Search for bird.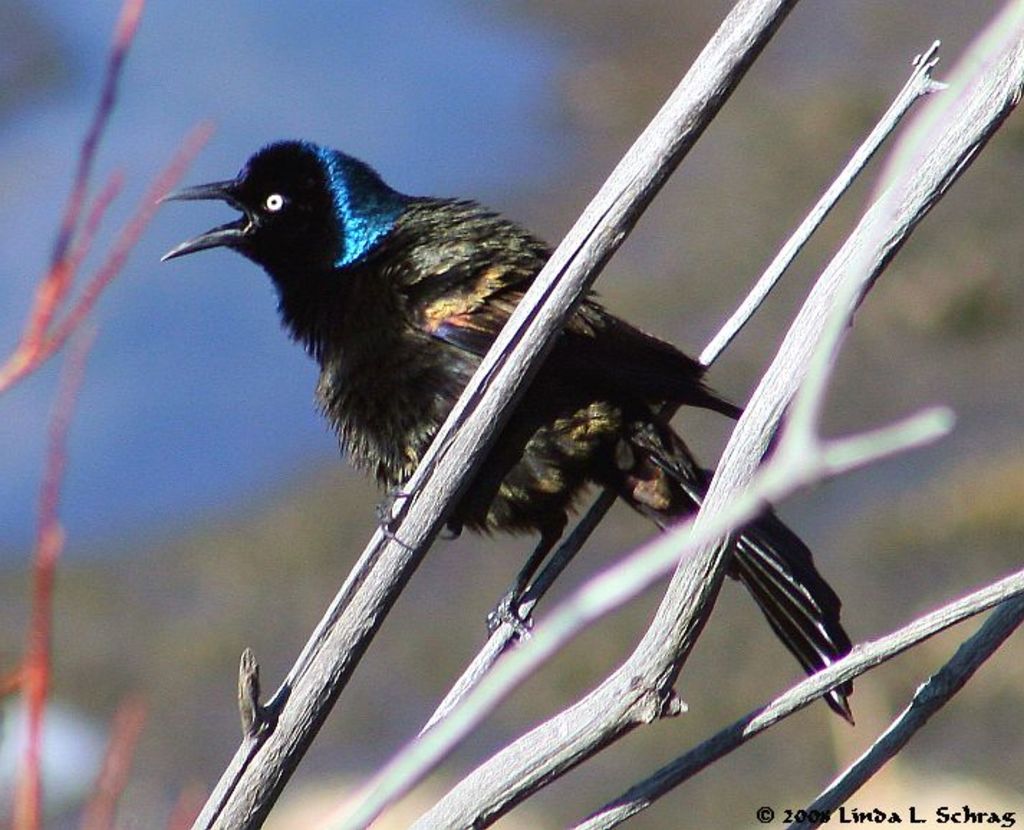
Found at BBox(119, 159, 896, 704).
